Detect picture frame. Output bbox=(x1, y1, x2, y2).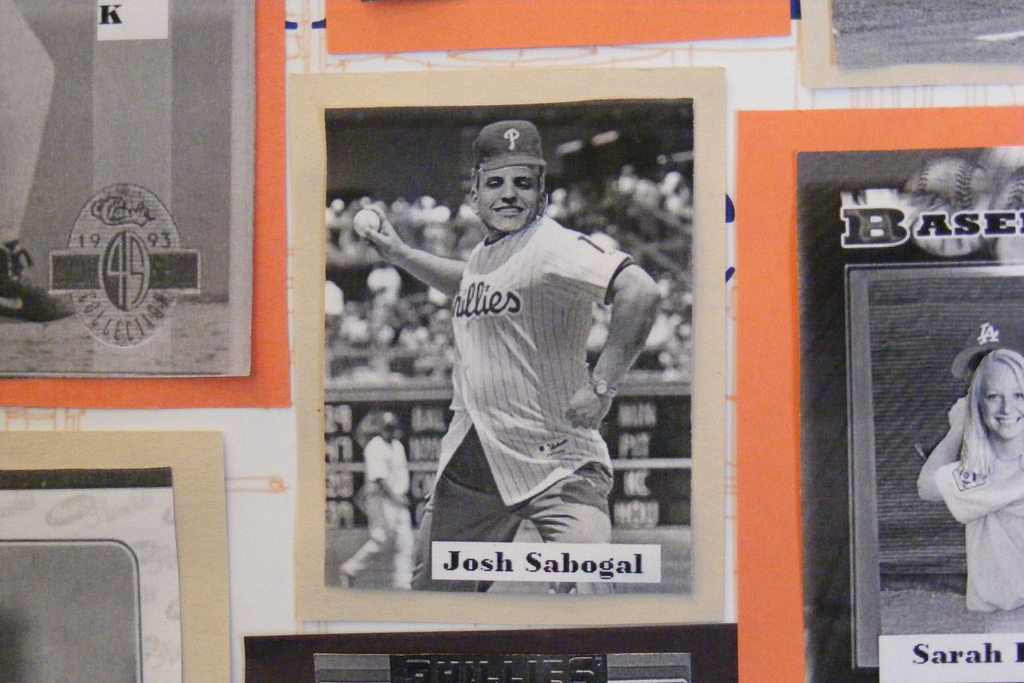
bbox=(291, 69, 728, 627).
